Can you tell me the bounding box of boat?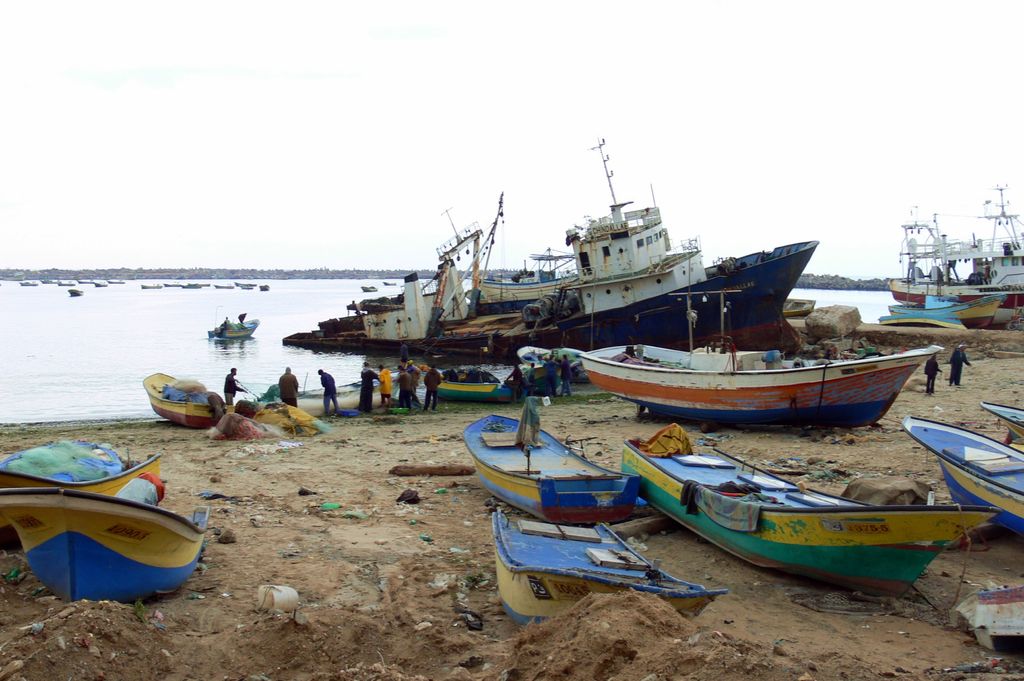
[895,418,1023,536].
